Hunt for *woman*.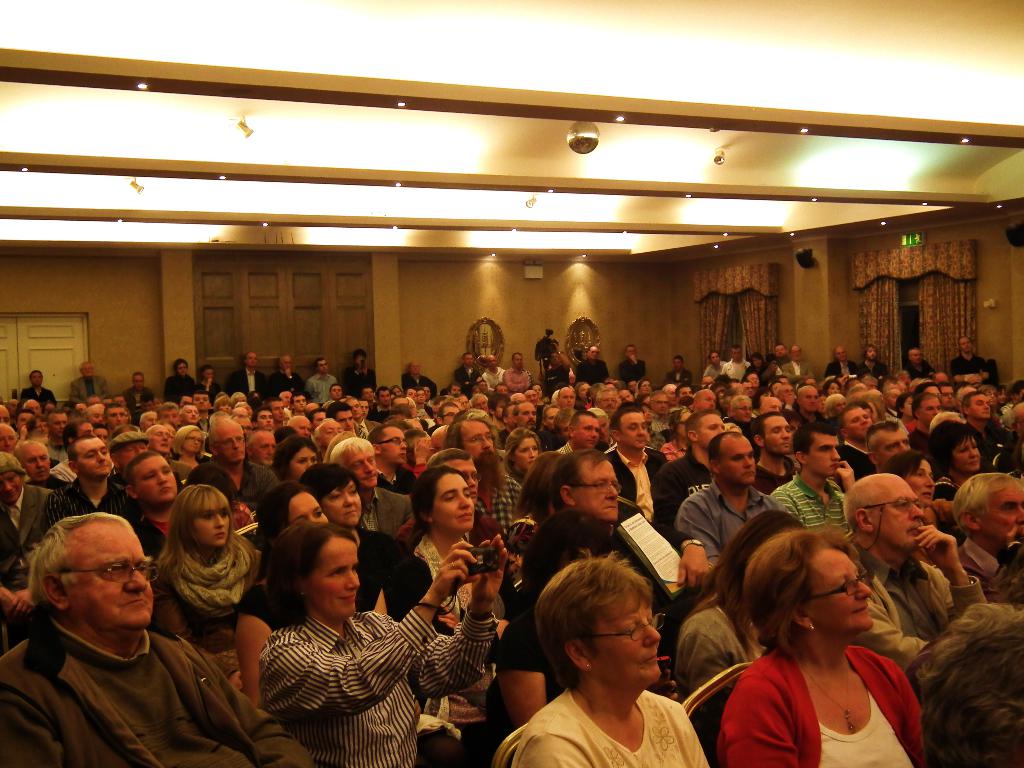
Hunted down at {"x1": 291, "y1": 463, "x2": 454, "y2": 637}.
